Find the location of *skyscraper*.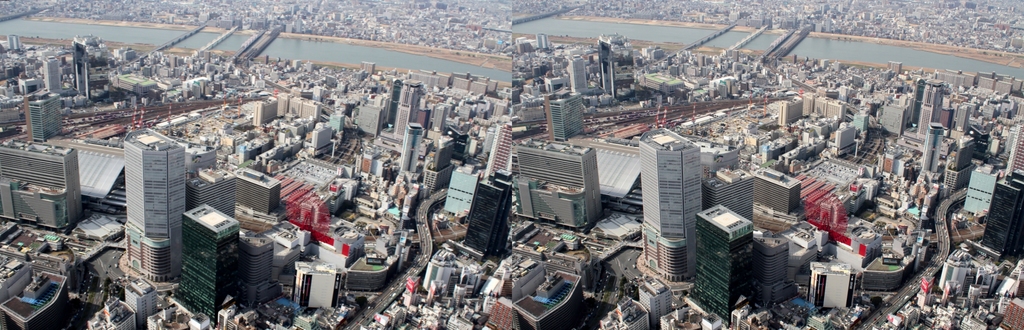
Location: [left=883, top=97, right=910, bottom=135].
